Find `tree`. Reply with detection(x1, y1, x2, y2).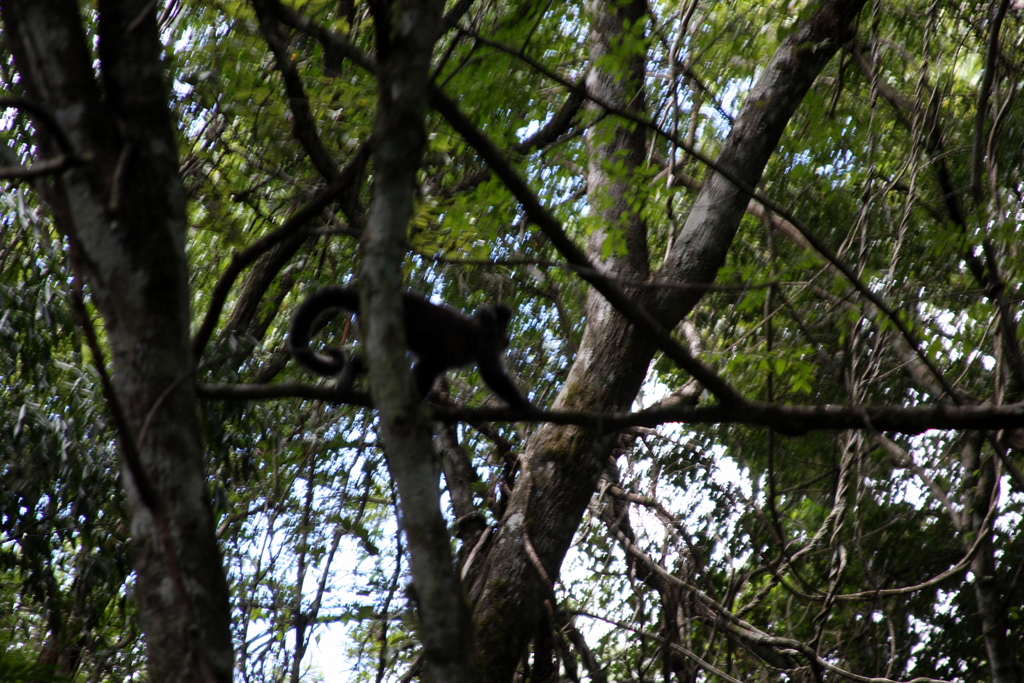
detection(33, 10, 1017, 650).
